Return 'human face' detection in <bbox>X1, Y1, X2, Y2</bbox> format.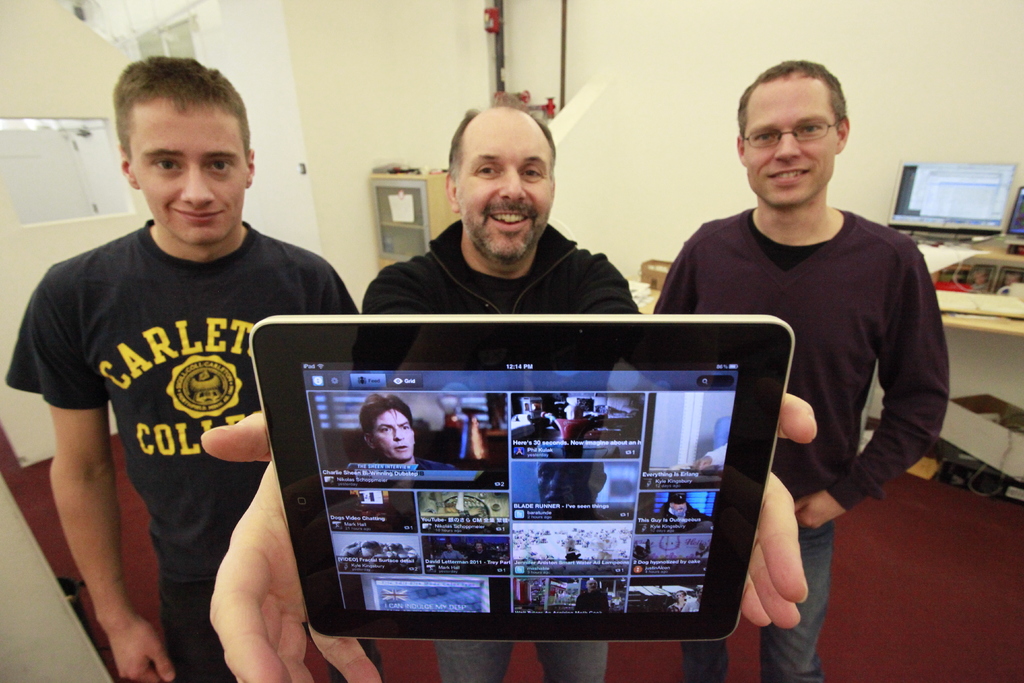
<bbox>374, 406, 413, 461</bbox>.
